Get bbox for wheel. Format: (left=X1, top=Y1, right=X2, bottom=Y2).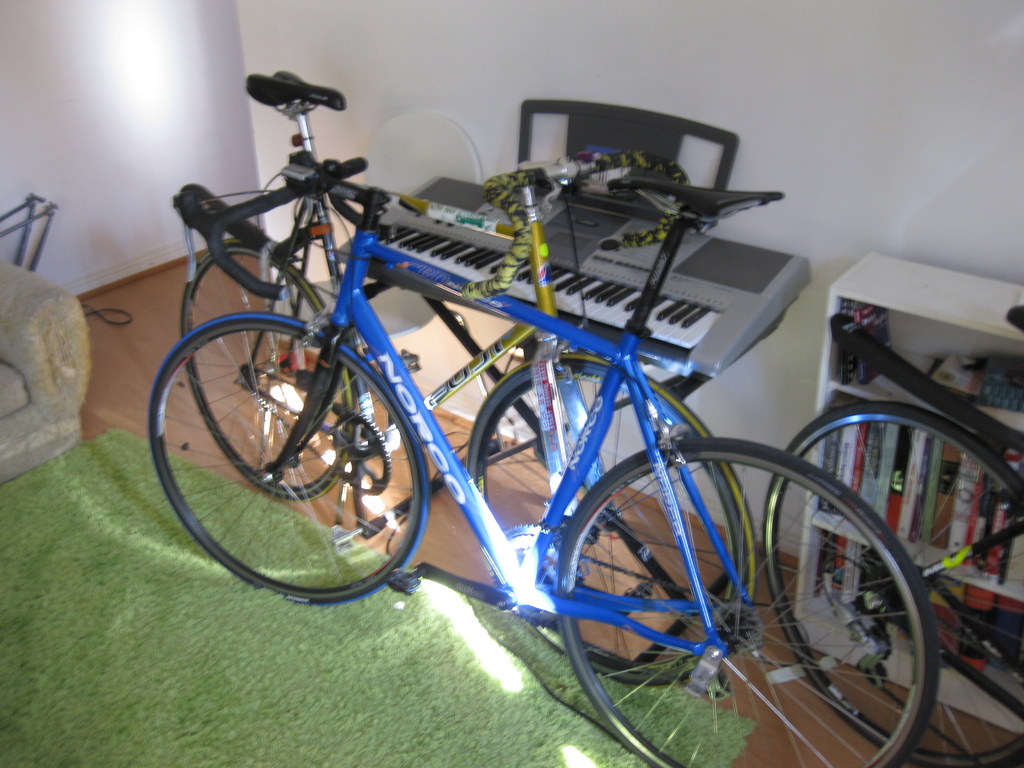
(left=557, top=438, right=940, bottom=767).
